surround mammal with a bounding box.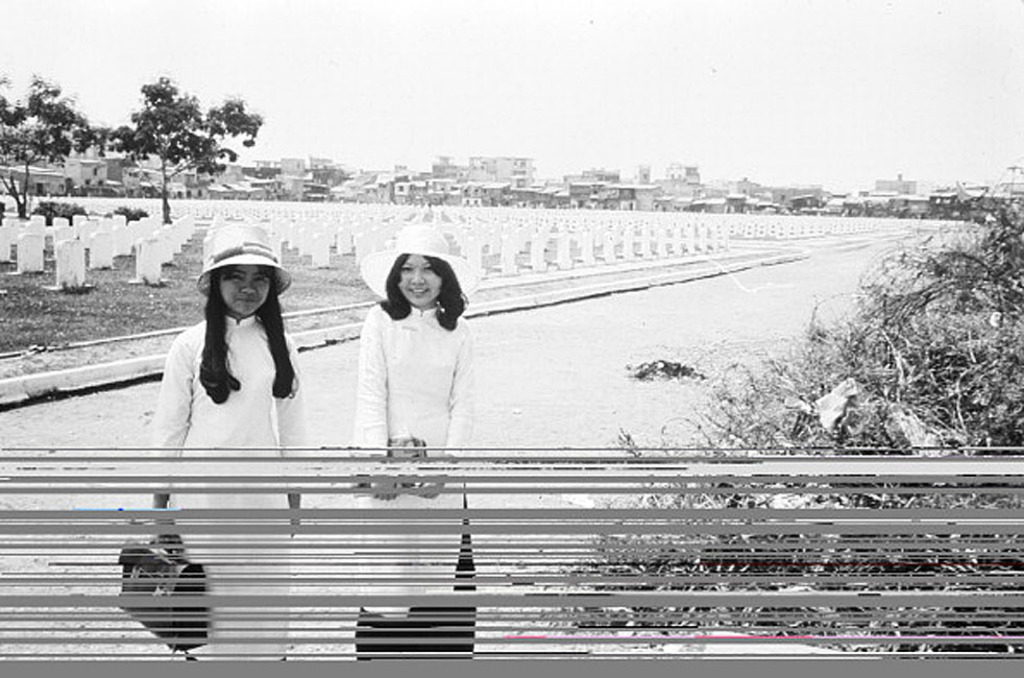
box=[343, 223, 479, 672].
